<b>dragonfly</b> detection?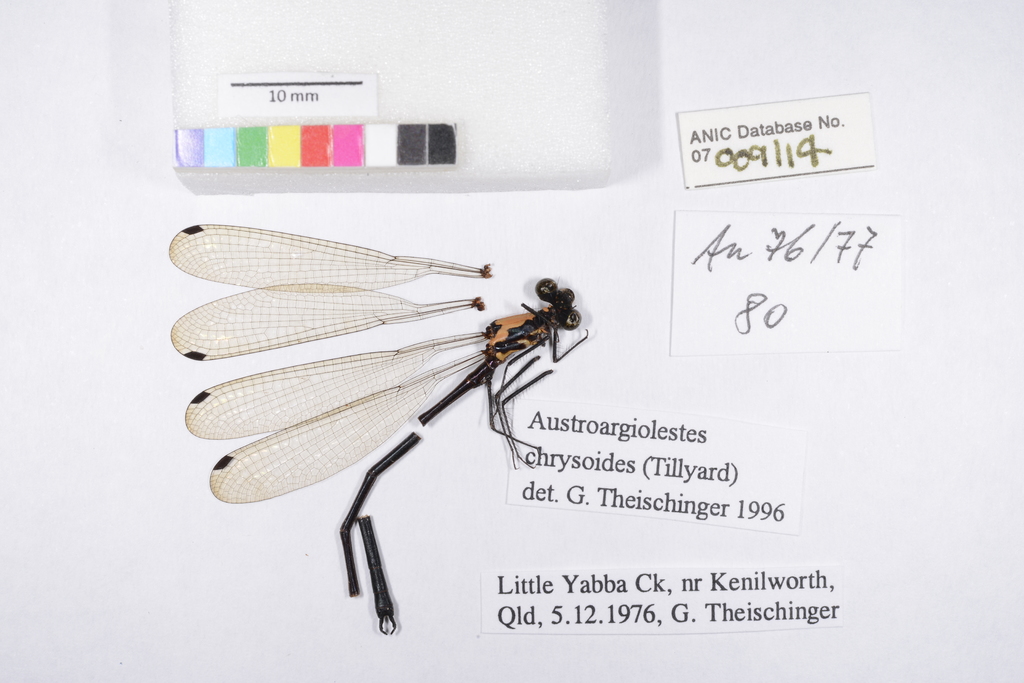
[x1=168, y1=223, x2=591, y2=639]
